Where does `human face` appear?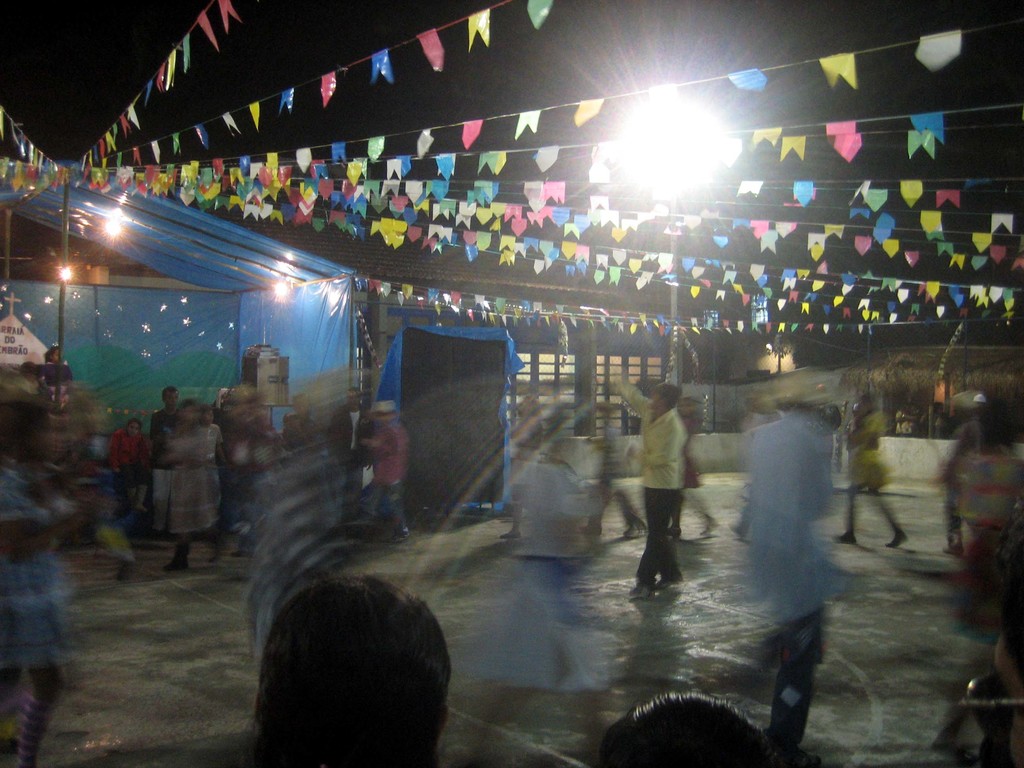
Appears at bbox=[649, 387, 665, 410].
